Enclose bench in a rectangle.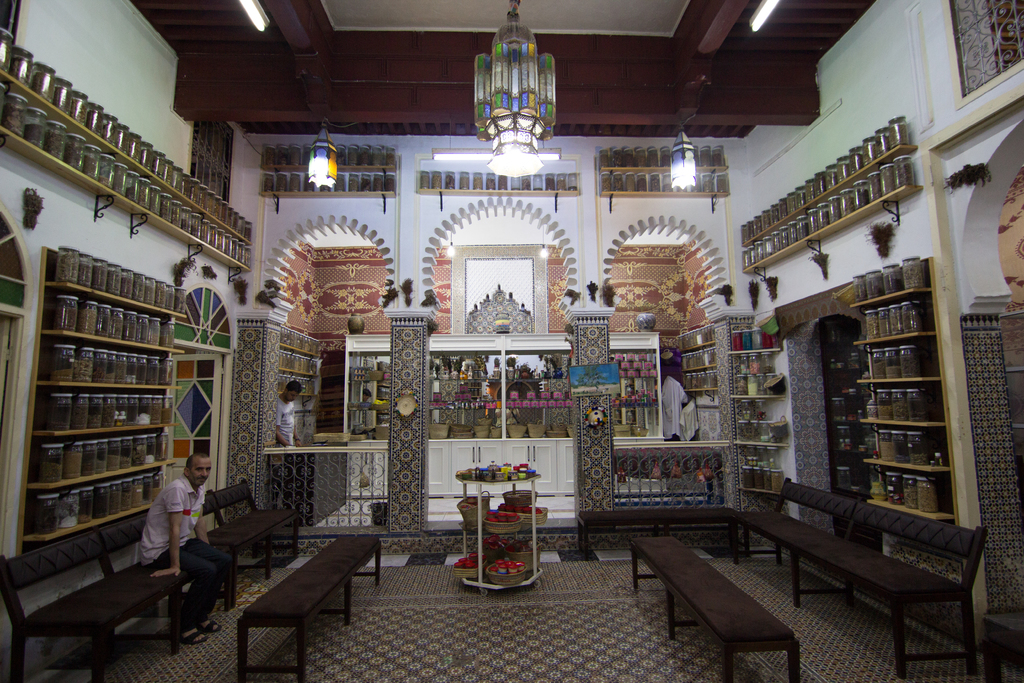
rect(740, 493, 1012, 674).
